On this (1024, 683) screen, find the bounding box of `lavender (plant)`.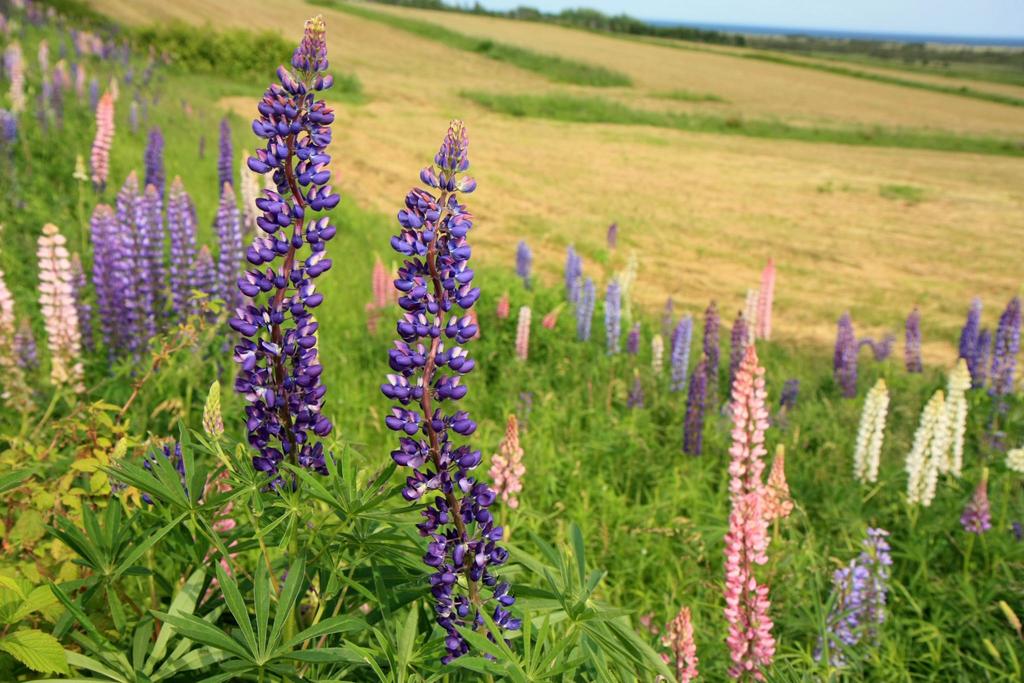
Bounding box: Rect(960, 473, 990, 570).
